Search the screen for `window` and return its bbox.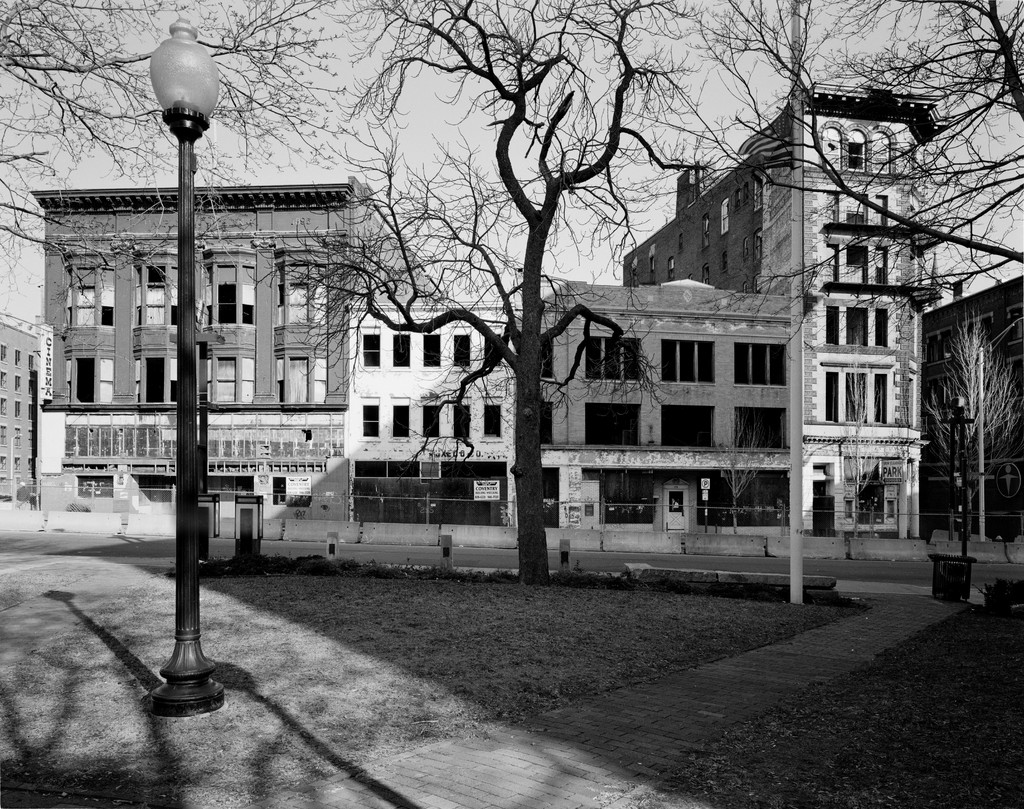
Found: BBox(364, 405, 375, 434).
